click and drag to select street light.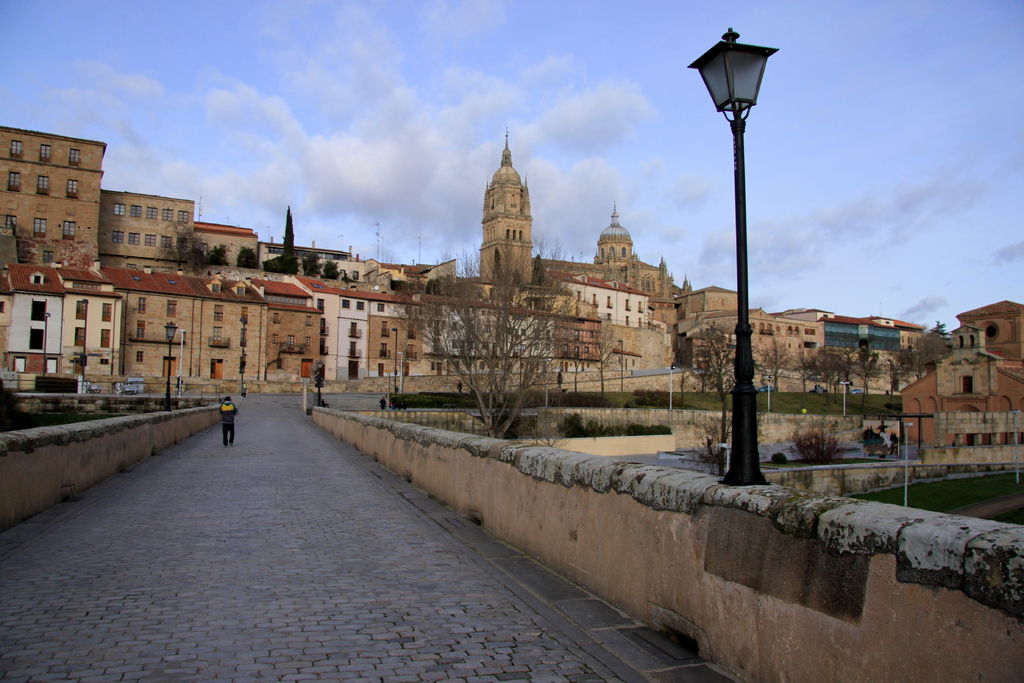
Selection: bbox=[390, 348, 408, 398].
